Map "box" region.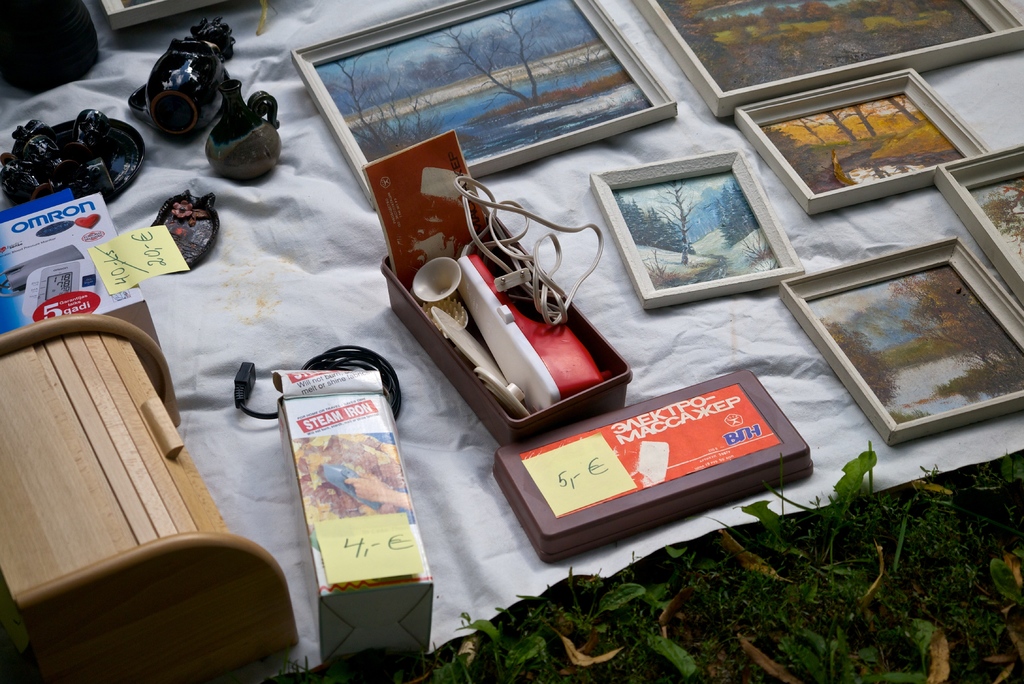
Mapped to 273:371:431:664.
